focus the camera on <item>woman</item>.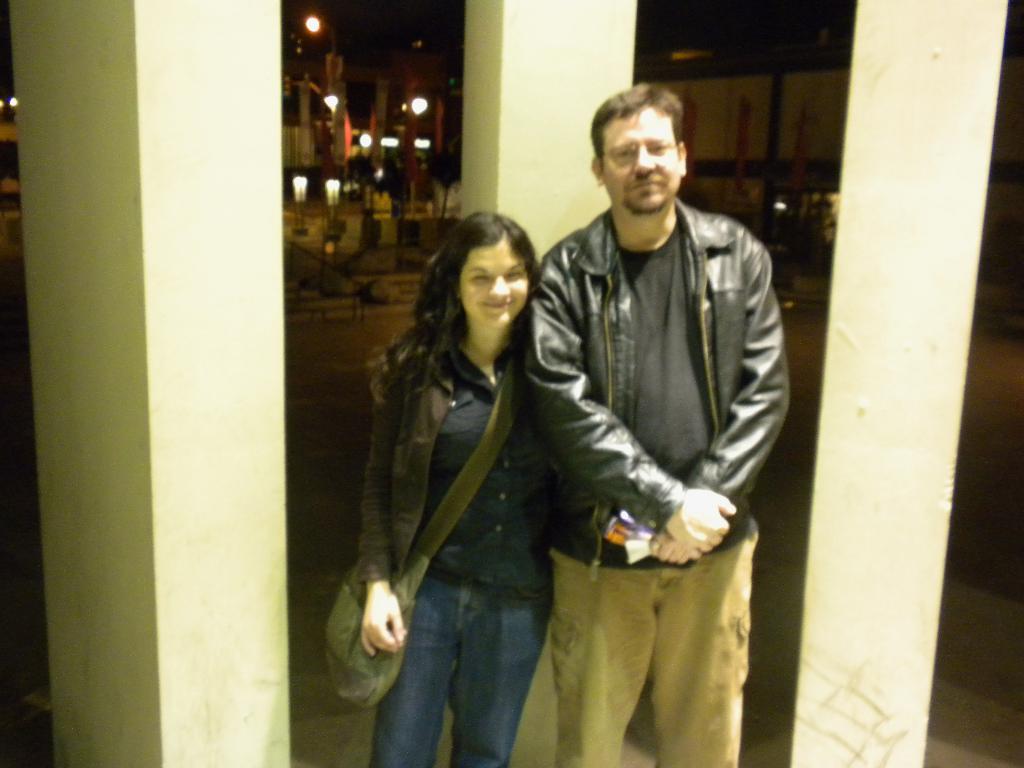
Focus region: locate(353, 212, 567, 767).
